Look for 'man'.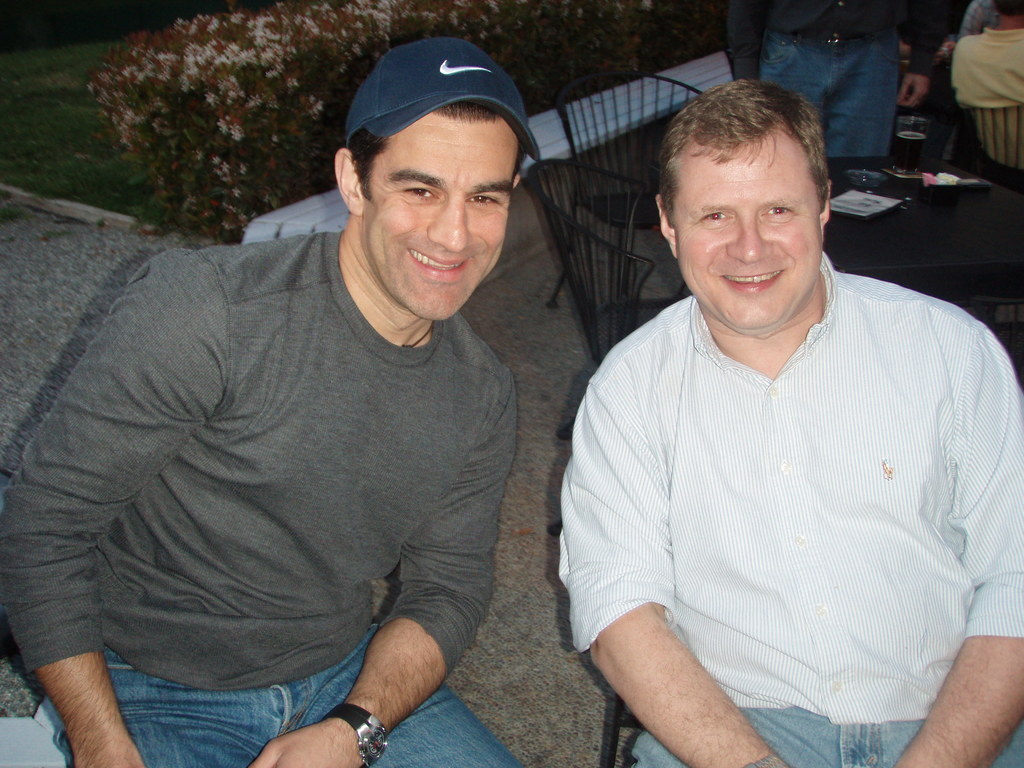
Found: [22, 48, 604, 767].
